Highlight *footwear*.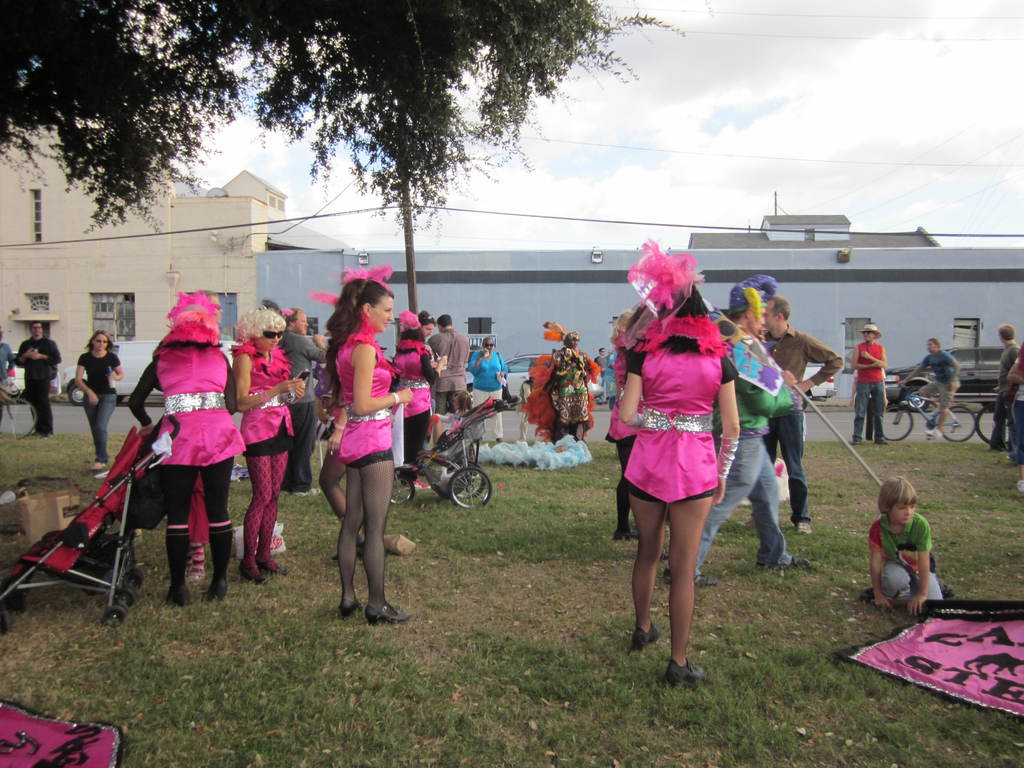
Highlighted region: (x1=342, y1=600, x2=361, y2=618).
